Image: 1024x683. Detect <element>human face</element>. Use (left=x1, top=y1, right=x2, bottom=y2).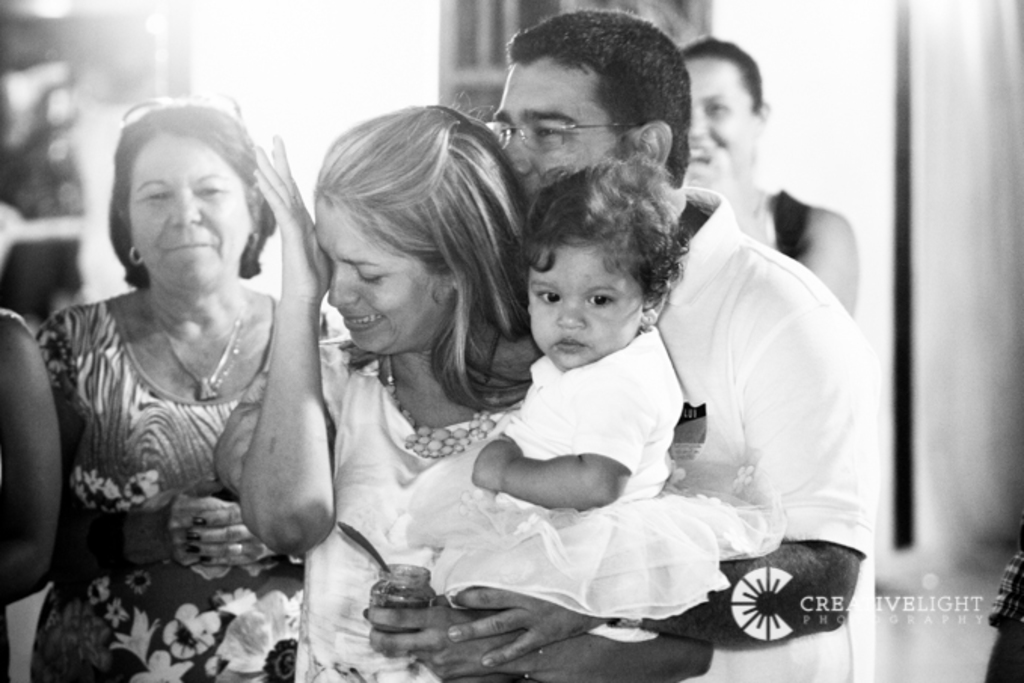
(left=689, top=54, right=757, bottom=167).
